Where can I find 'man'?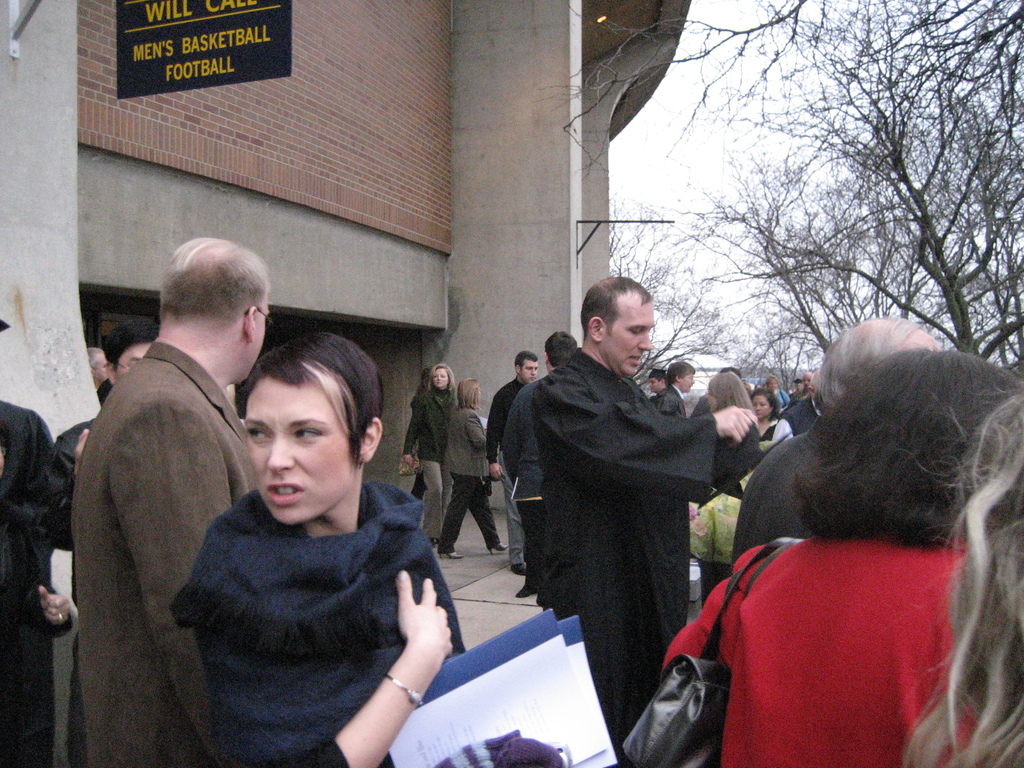
You can find it at detection(83, 346, 110, 389).
